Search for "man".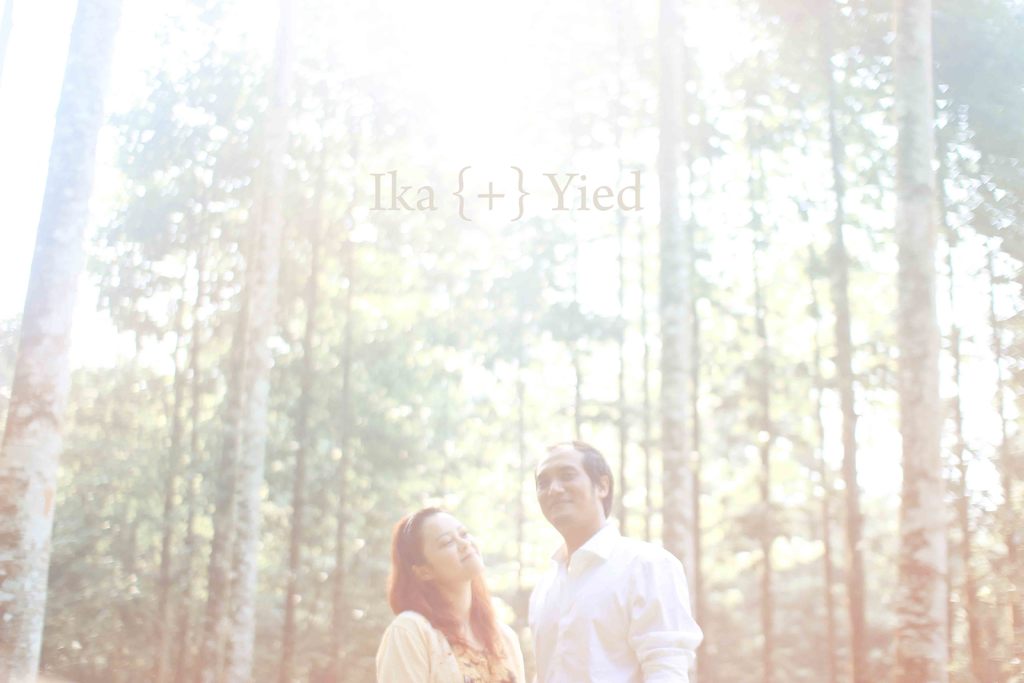
Found at (506,448,714,682).
